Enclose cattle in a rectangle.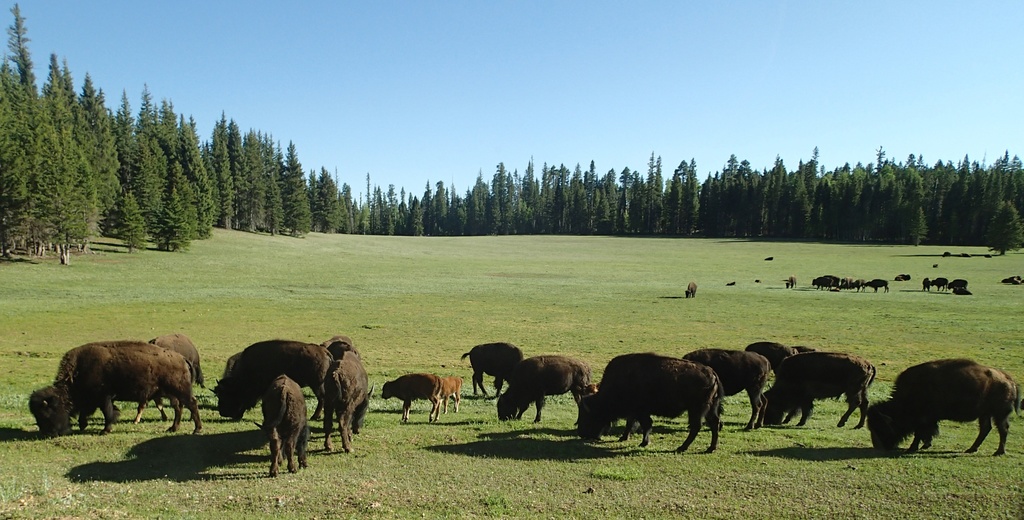
137:331:204:423.
